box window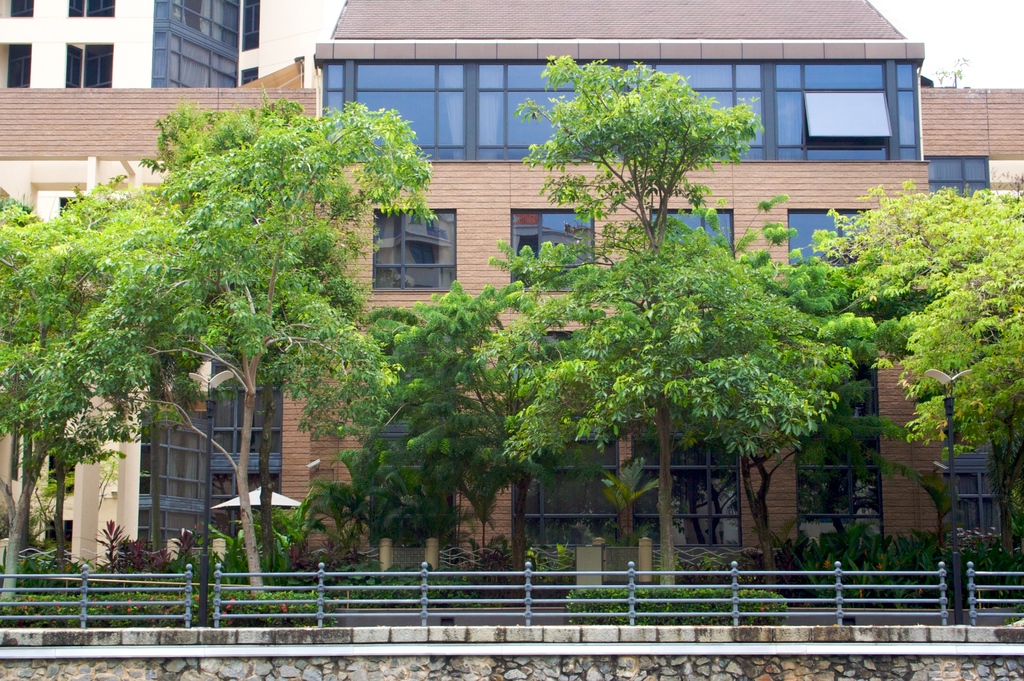
region(141, 377, 282, 565)
